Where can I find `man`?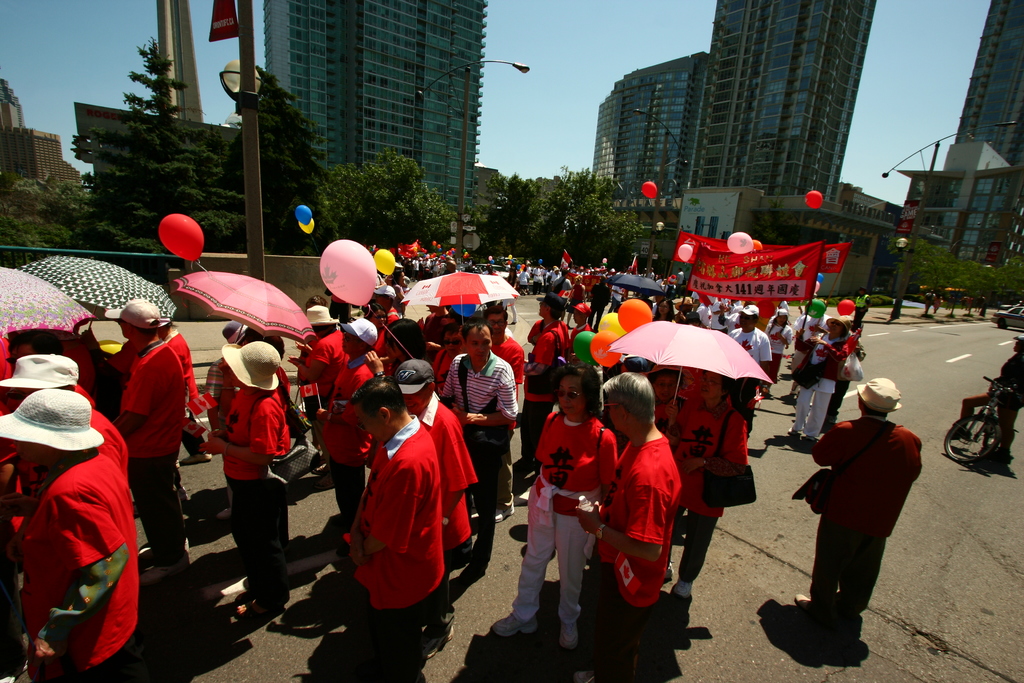
You can find it at crop(550, 267, 559, 281).
